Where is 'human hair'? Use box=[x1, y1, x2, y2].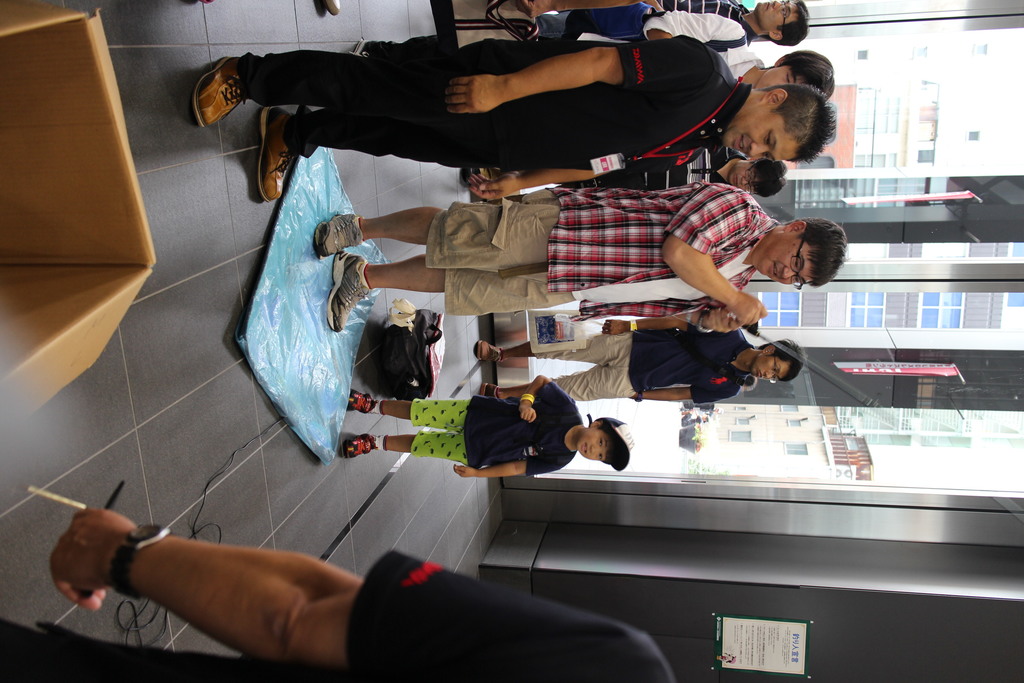
box=[778, 217, 851, 290].
